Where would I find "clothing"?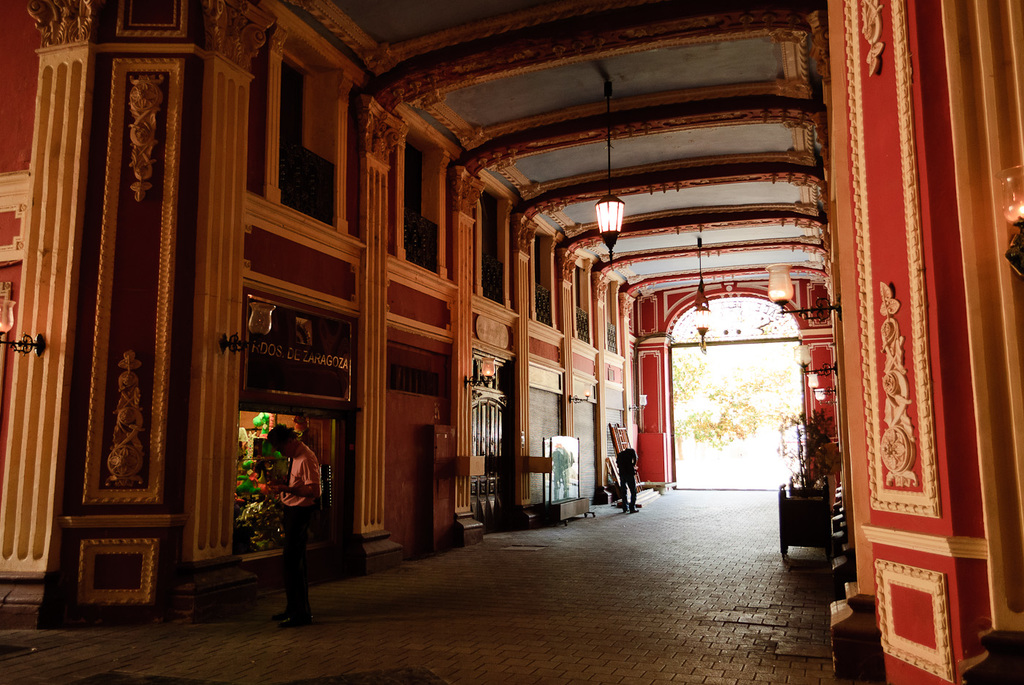
At 620,444,641,510.
